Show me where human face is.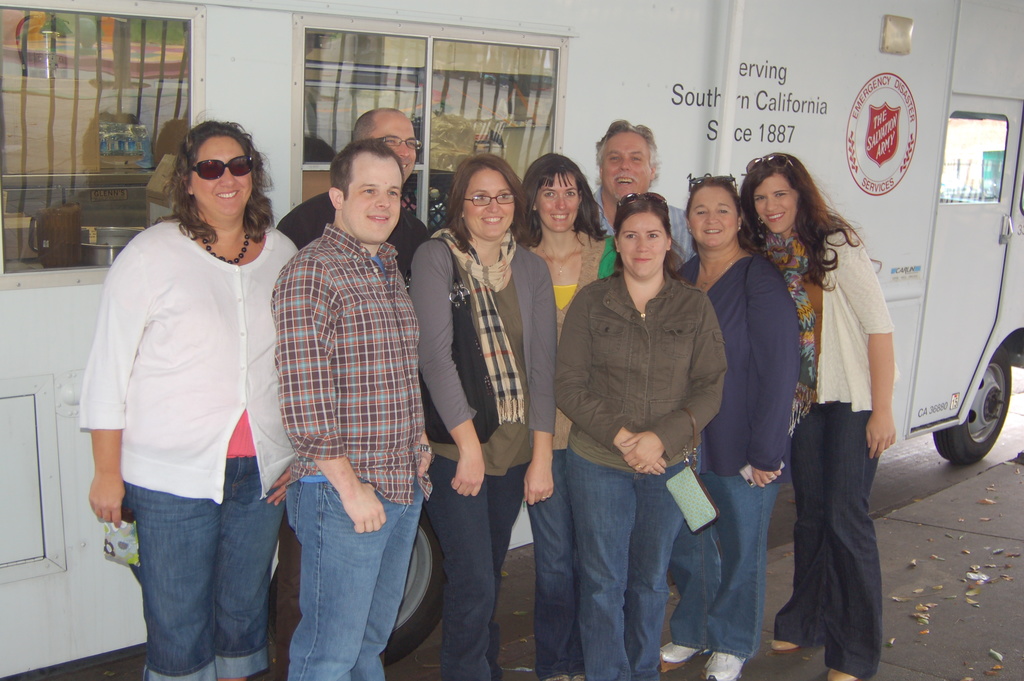
human face is at {"left": 753, "top": 168, "right": 803, "bottom": 236}.
